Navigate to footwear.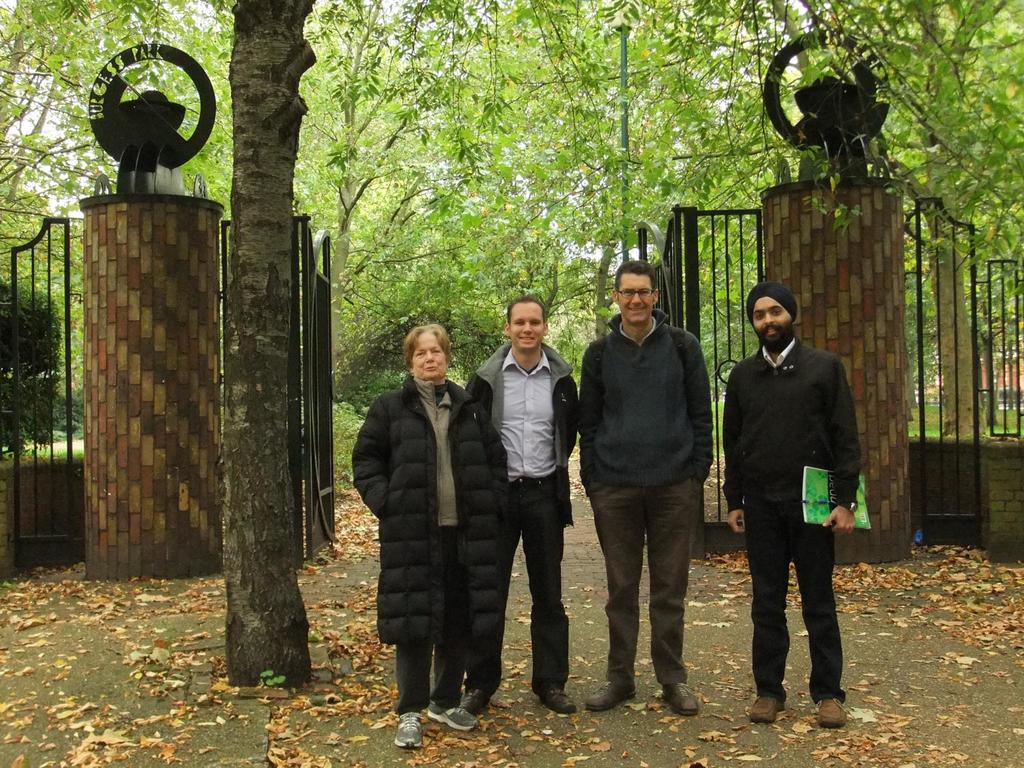
Navigation target: pyautogui.locateOnScreen(750, 687, 787, 723).
